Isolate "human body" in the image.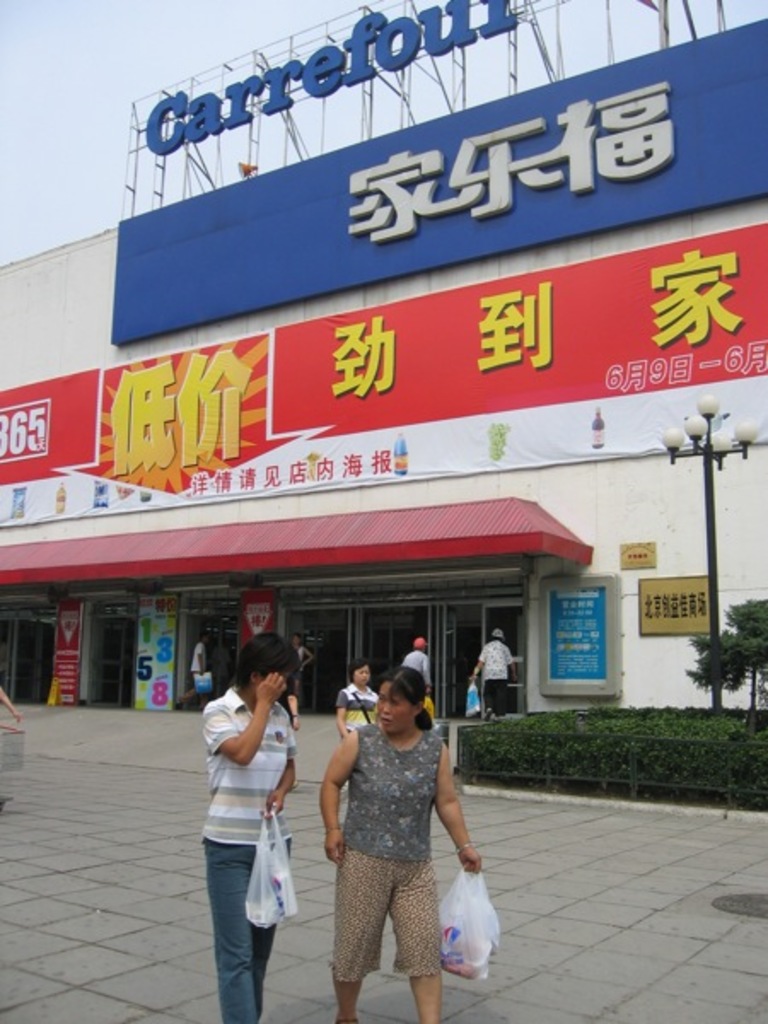
Isolated region: (x1=323, y1=717, x2=480, y2=1022).
